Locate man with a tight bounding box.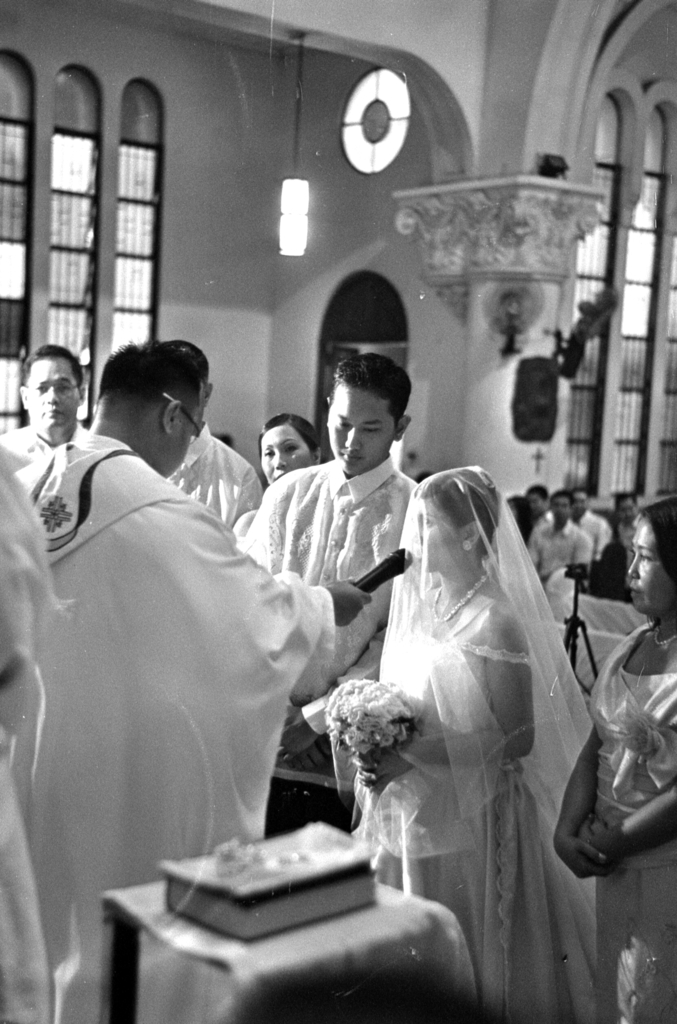
BBox(13, 333, 360, 942).
